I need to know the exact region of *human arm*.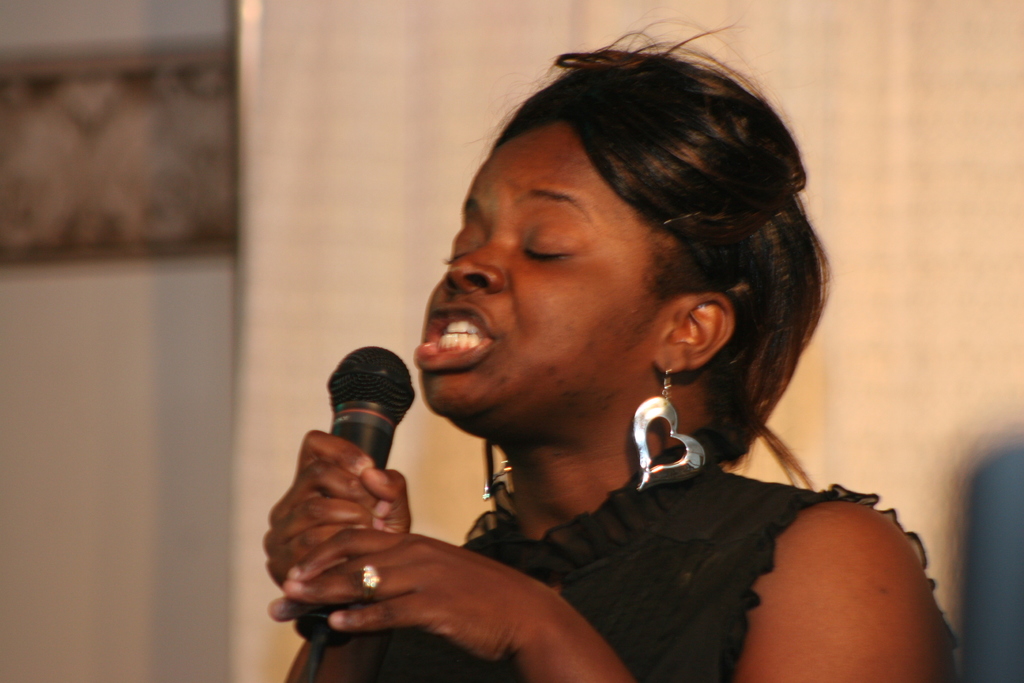
Region: rect(270, 529, 952, 680).
